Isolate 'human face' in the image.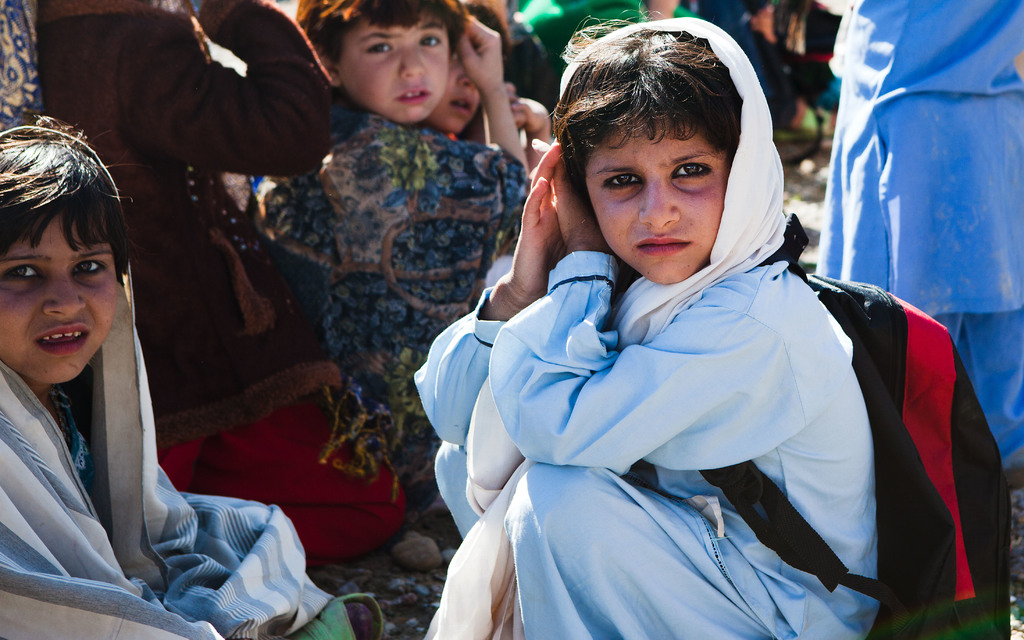
Isolated region: {"x1": 334, "y1": 20, "x2": 446, "y2": 121}.
